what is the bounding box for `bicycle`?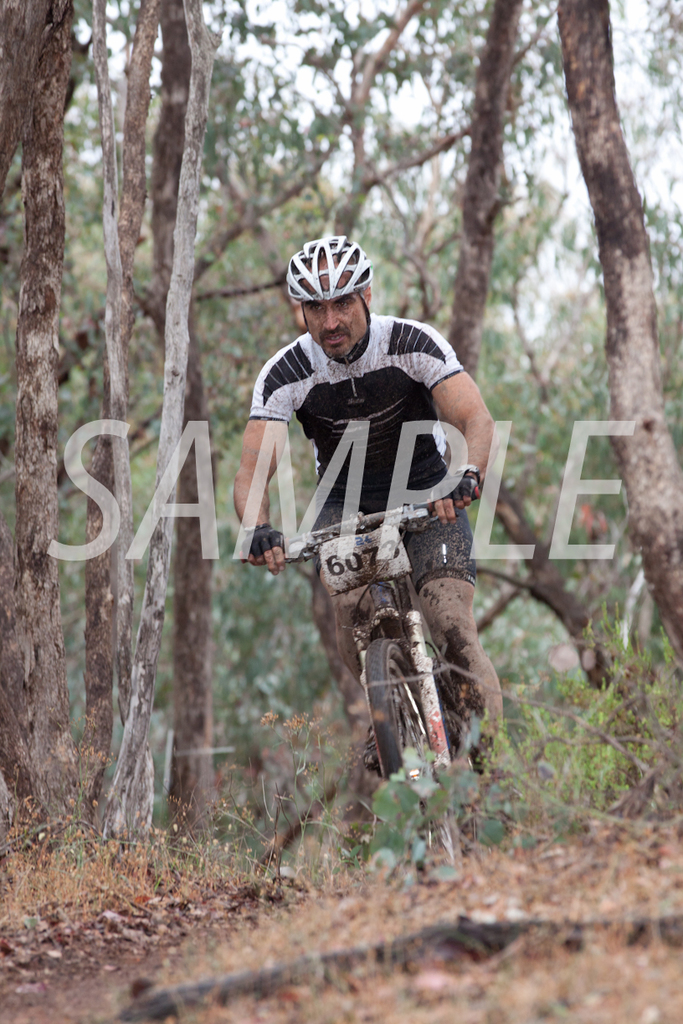
bbox=(254, 479, 518, 837).
